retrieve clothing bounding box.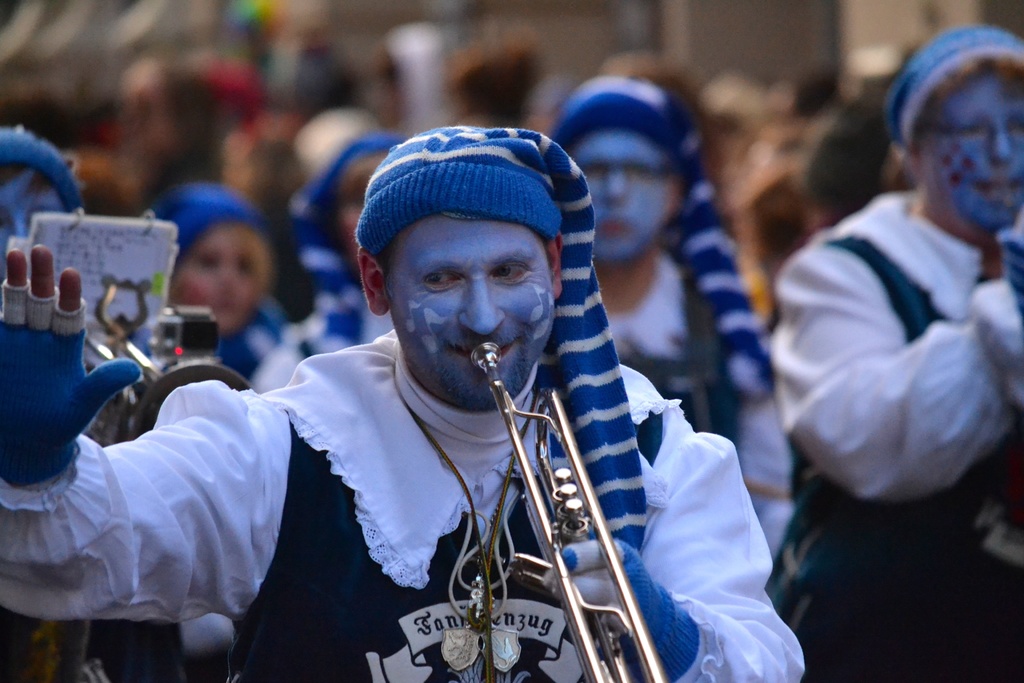
Bounding box: 0,324,807,682.
